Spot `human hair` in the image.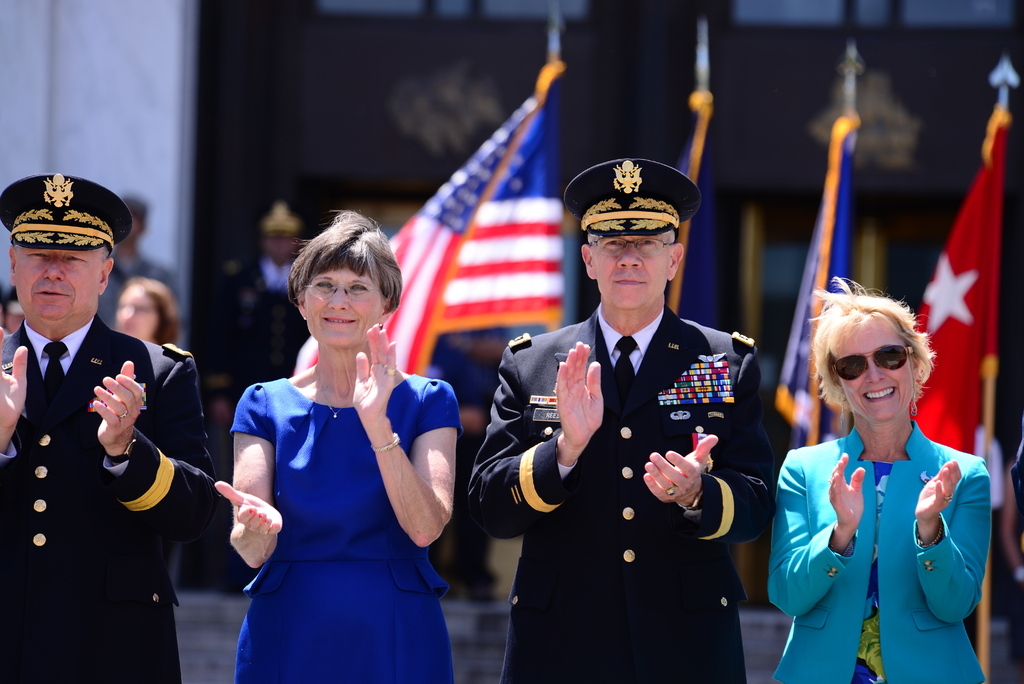
`human hair` found at box=[120, 273, 181, 346].
